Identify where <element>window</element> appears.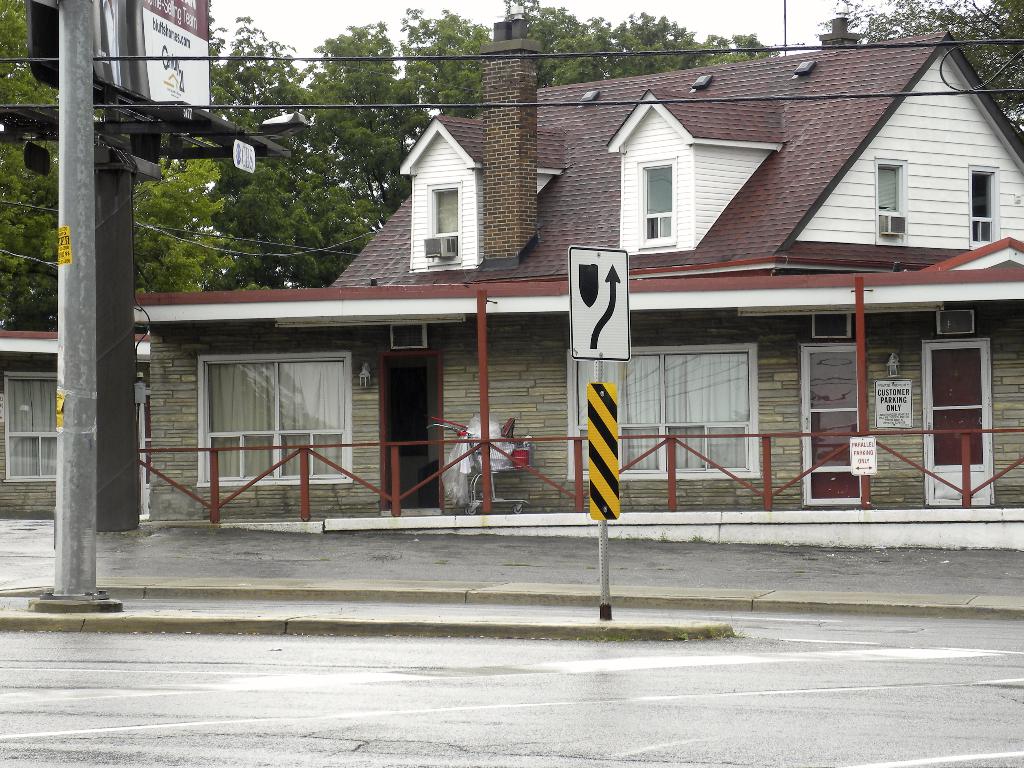
Appears at <region>0, 370, 58, 483</region>.
